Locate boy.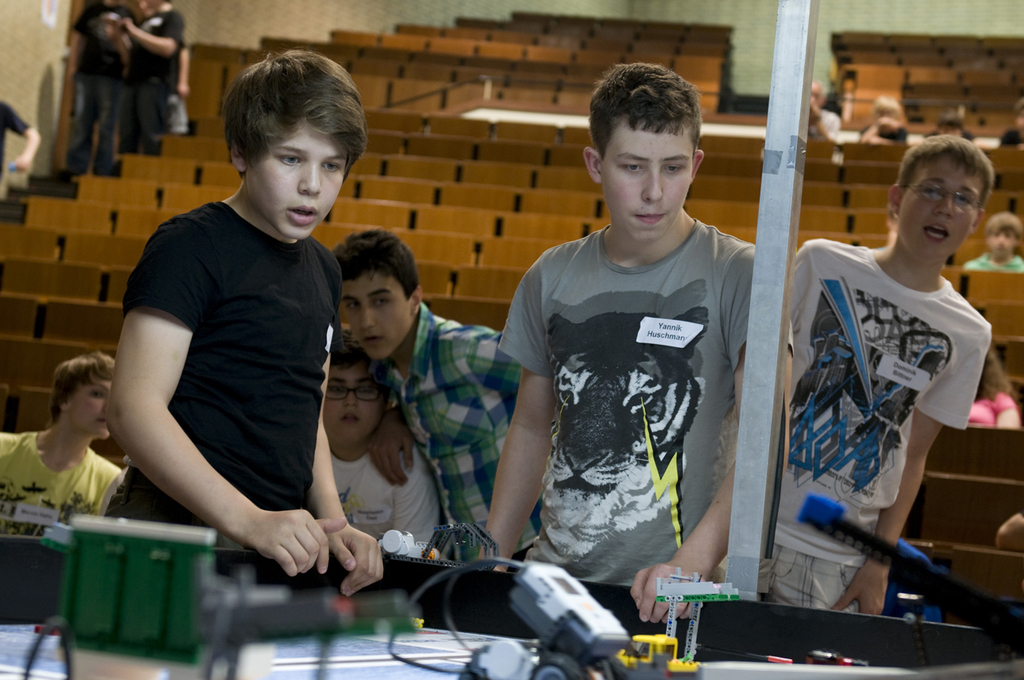
Bounding box: bbox=[484, 70, 766, 639].
